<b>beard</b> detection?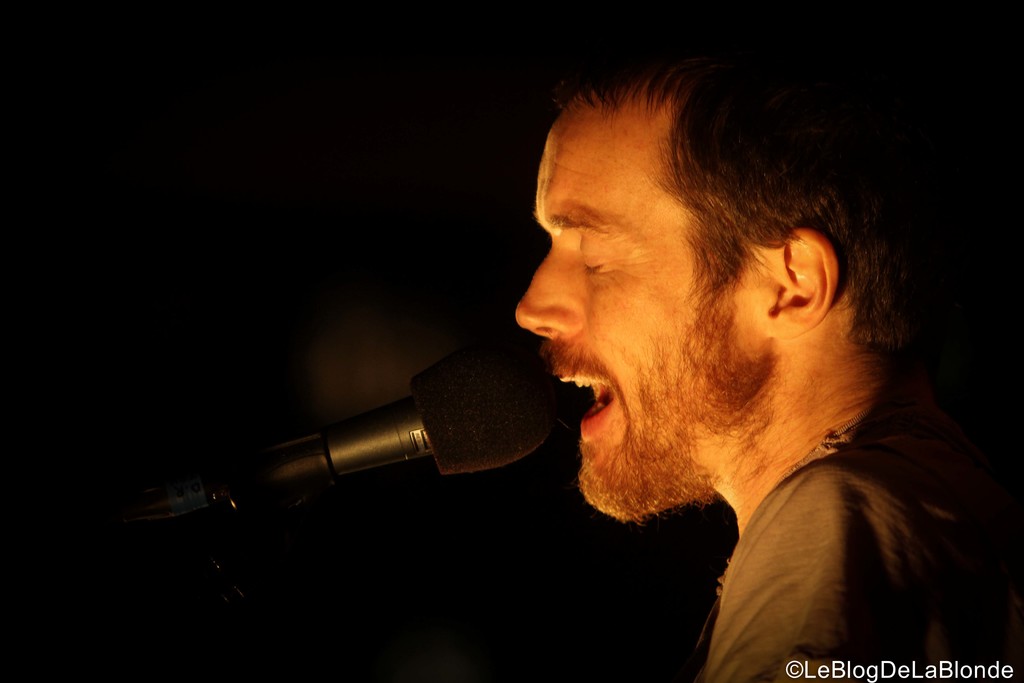
<region>573, 287, 780, 525</region>
